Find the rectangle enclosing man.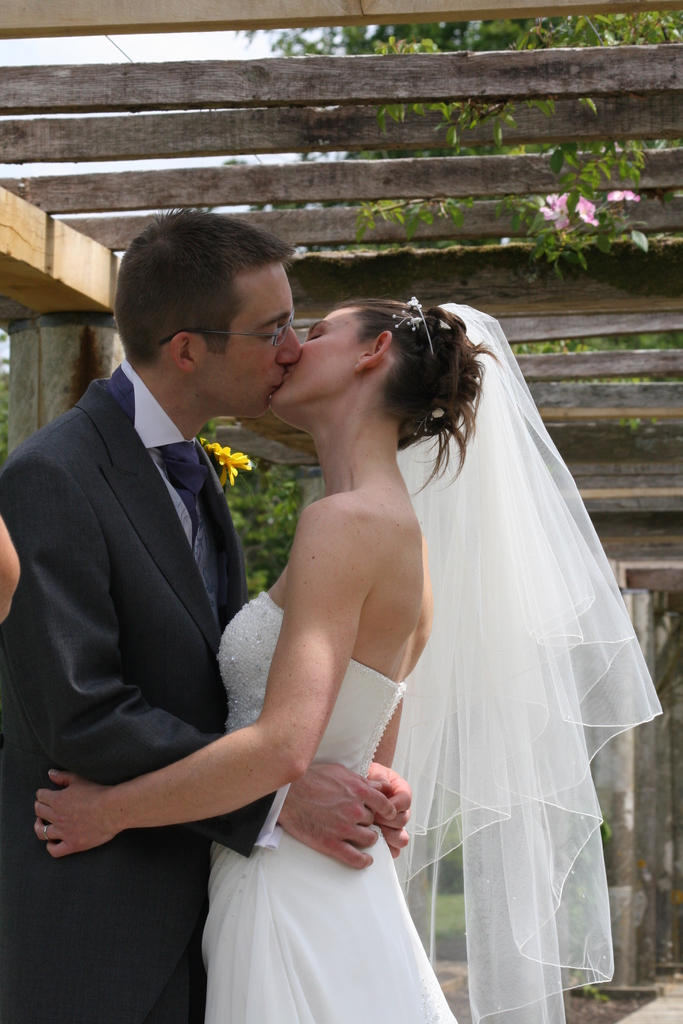
[x1=39, y1=180, x2=383, y2=961].
